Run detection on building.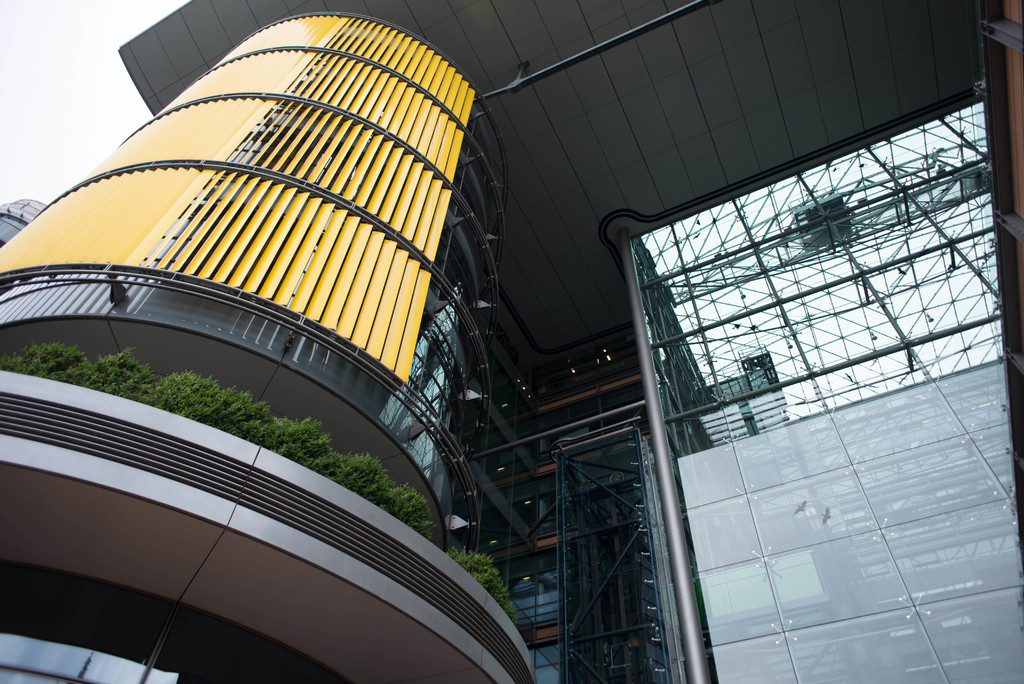
Result: [x1=0, y1=0, x2=1023, y2=683].
